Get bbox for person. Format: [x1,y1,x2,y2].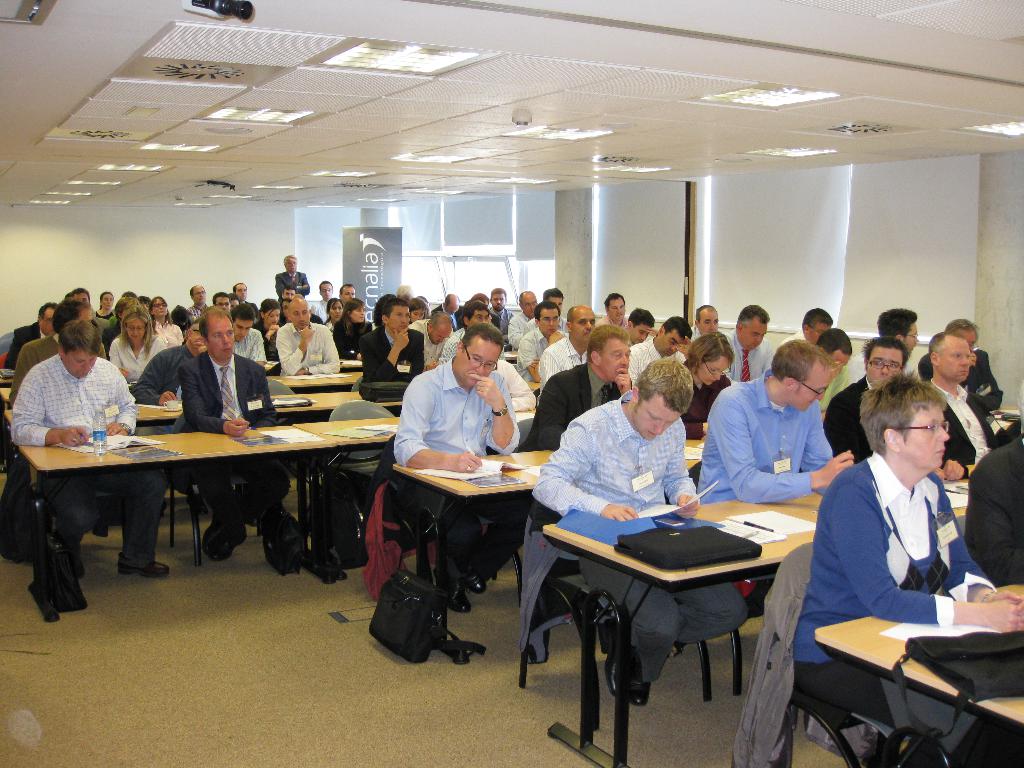
[923,329,1006,484].
